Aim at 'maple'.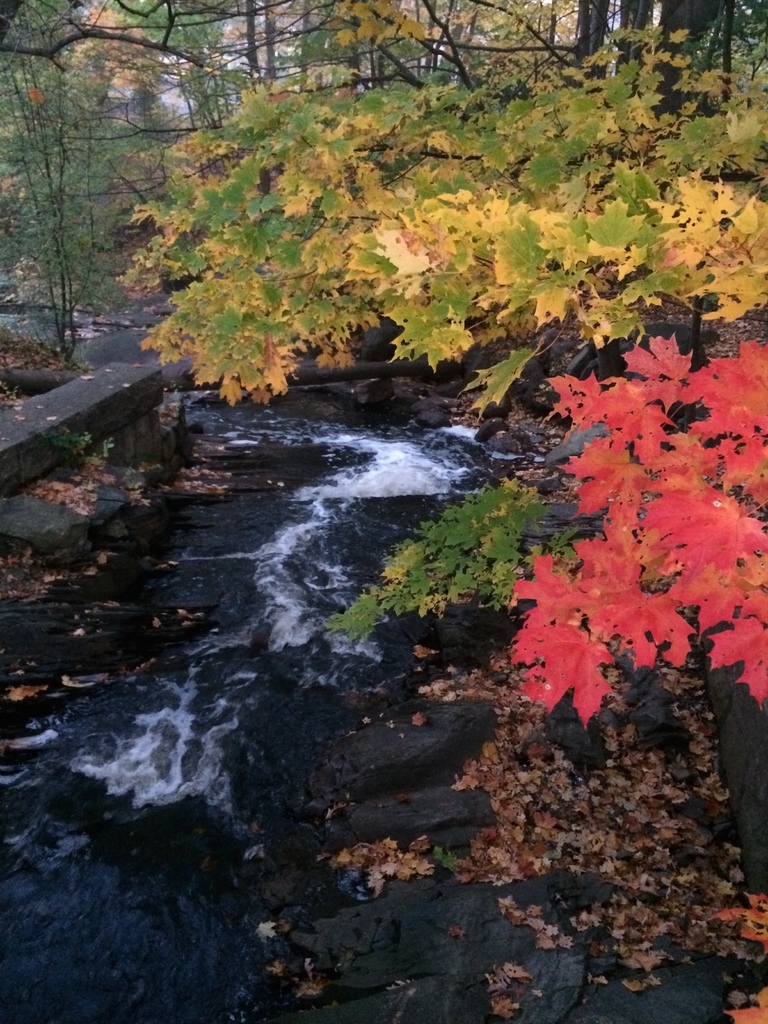
Aimed at pyautogui.locateOnScreen(516, 324, 767, 715).
